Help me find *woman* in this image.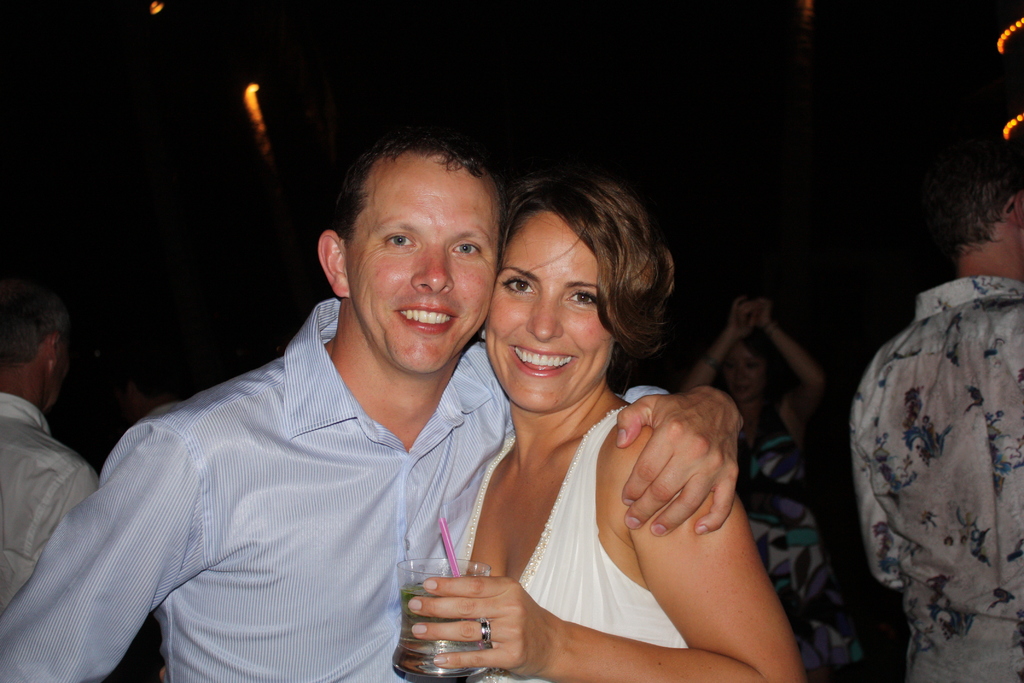
Found it: bbox(680, 293, 862, 682).
